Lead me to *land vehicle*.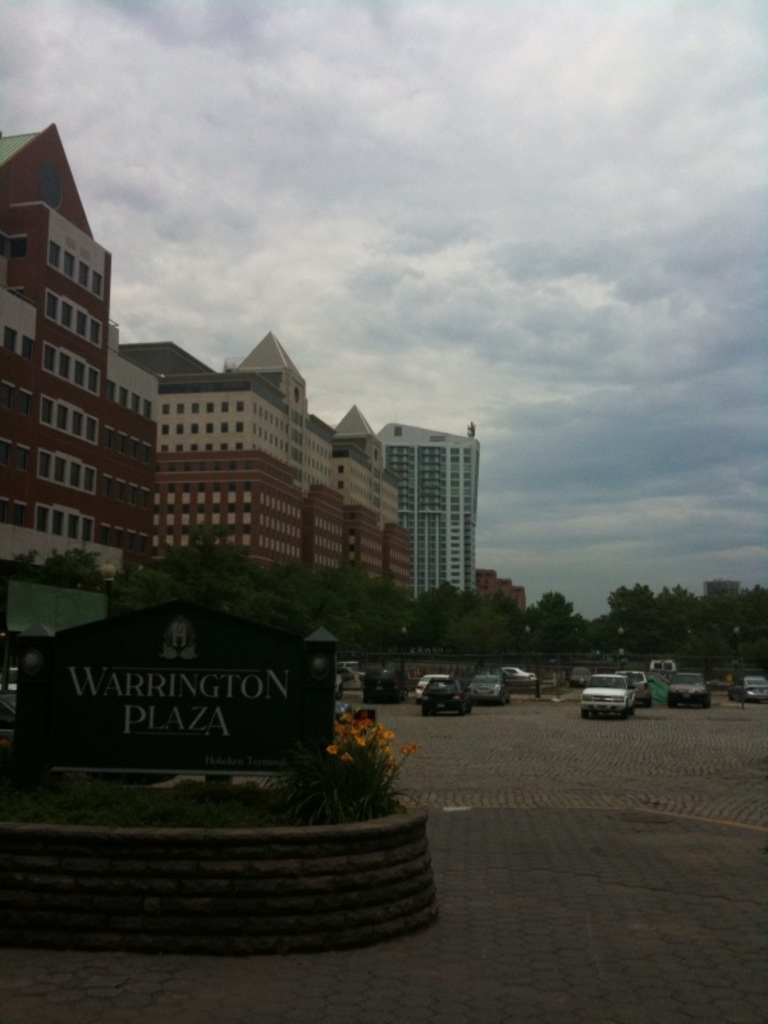
Lead to x1=413, y1=669, x2=452, y2=705.
